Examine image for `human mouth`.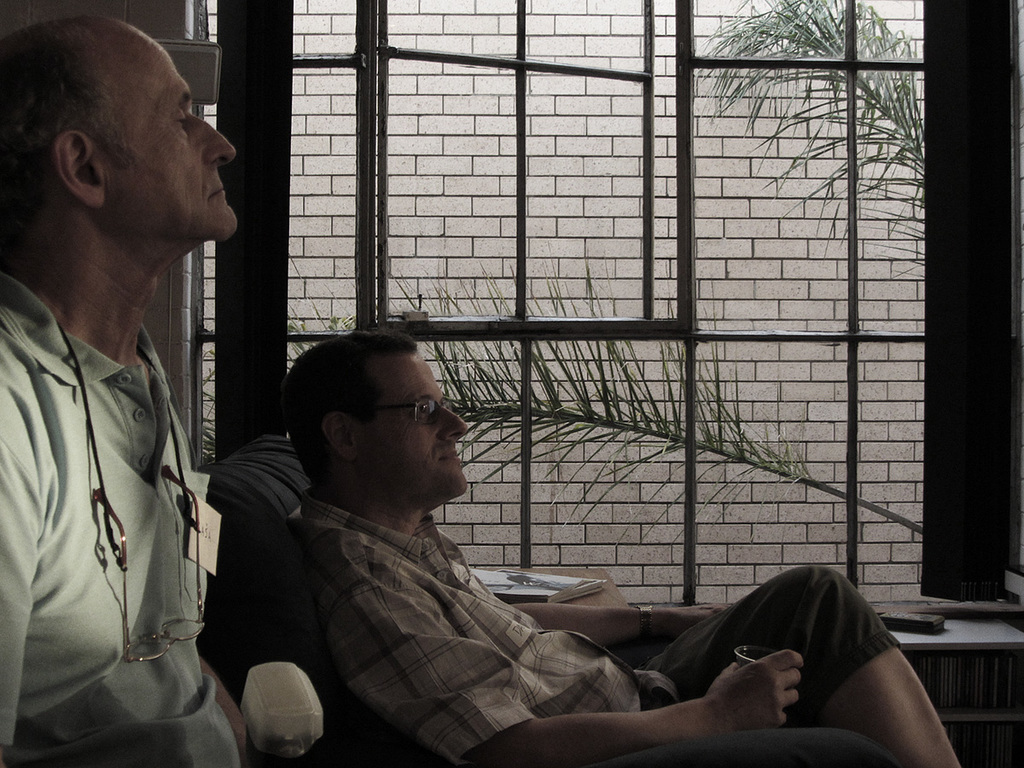
Examination result: 444:445:461:467.
